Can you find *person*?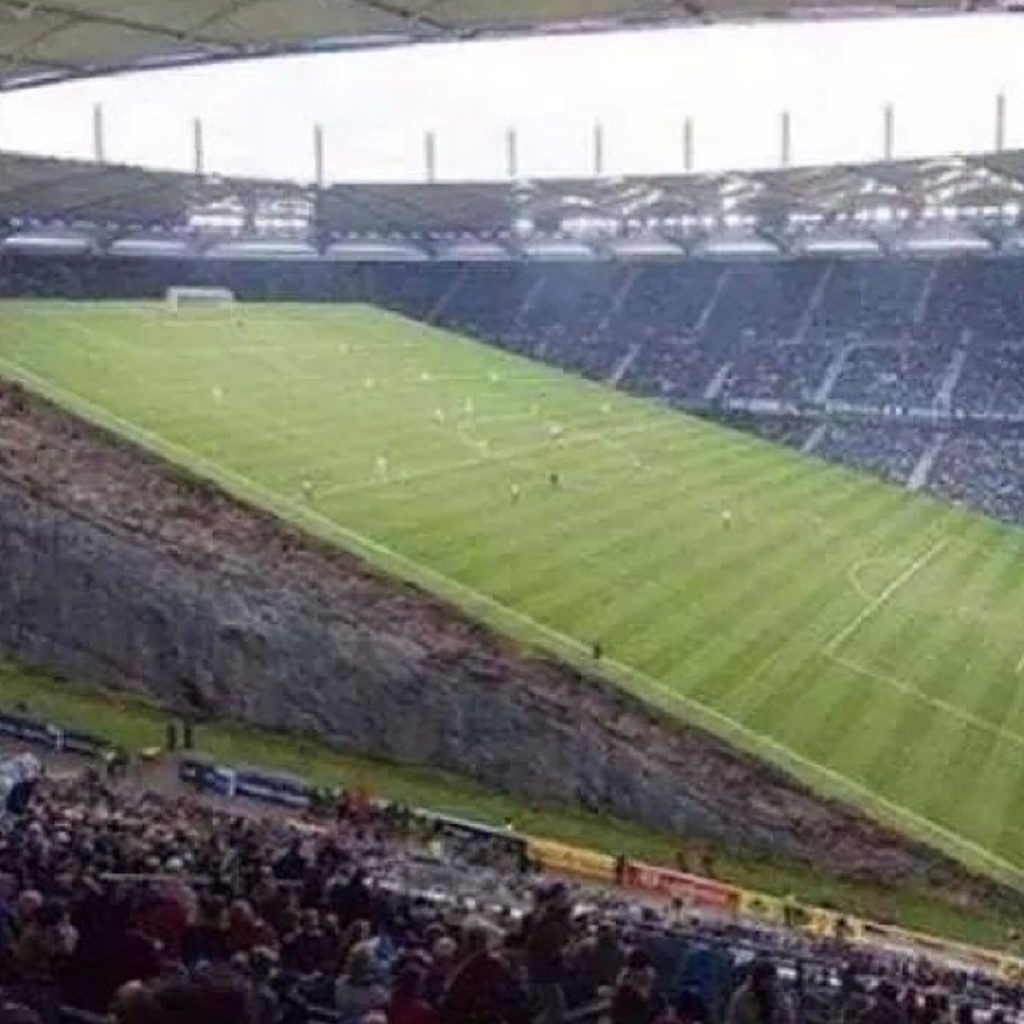
Yes, bounding box: detection(162, 722, 171, 752).
